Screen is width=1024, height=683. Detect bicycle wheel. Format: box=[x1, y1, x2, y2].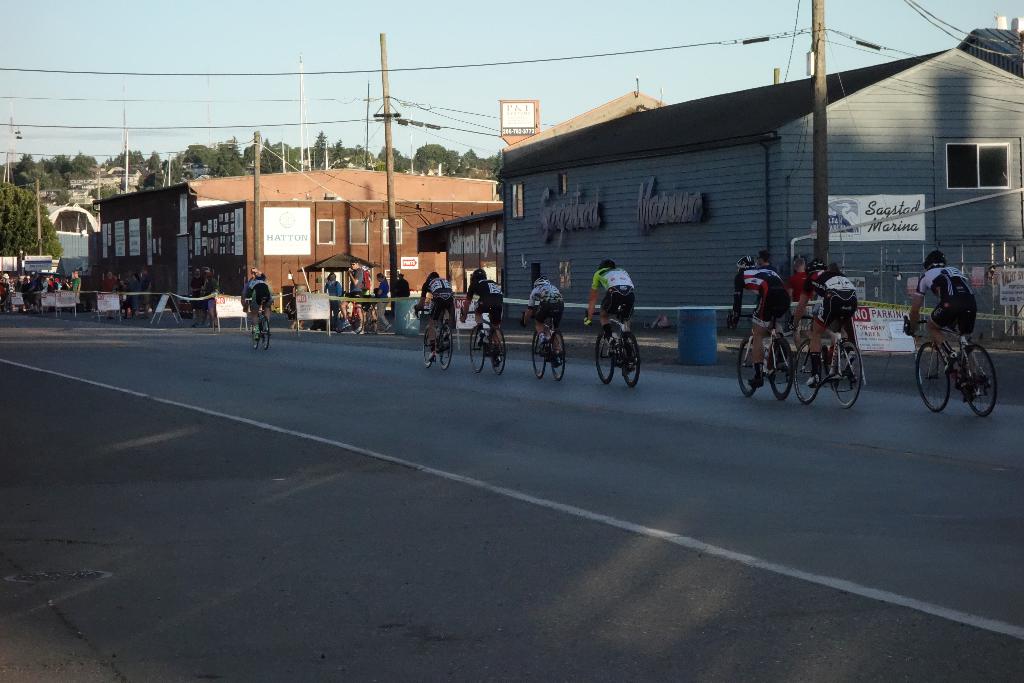
box=[620, 331, 646, 388].
